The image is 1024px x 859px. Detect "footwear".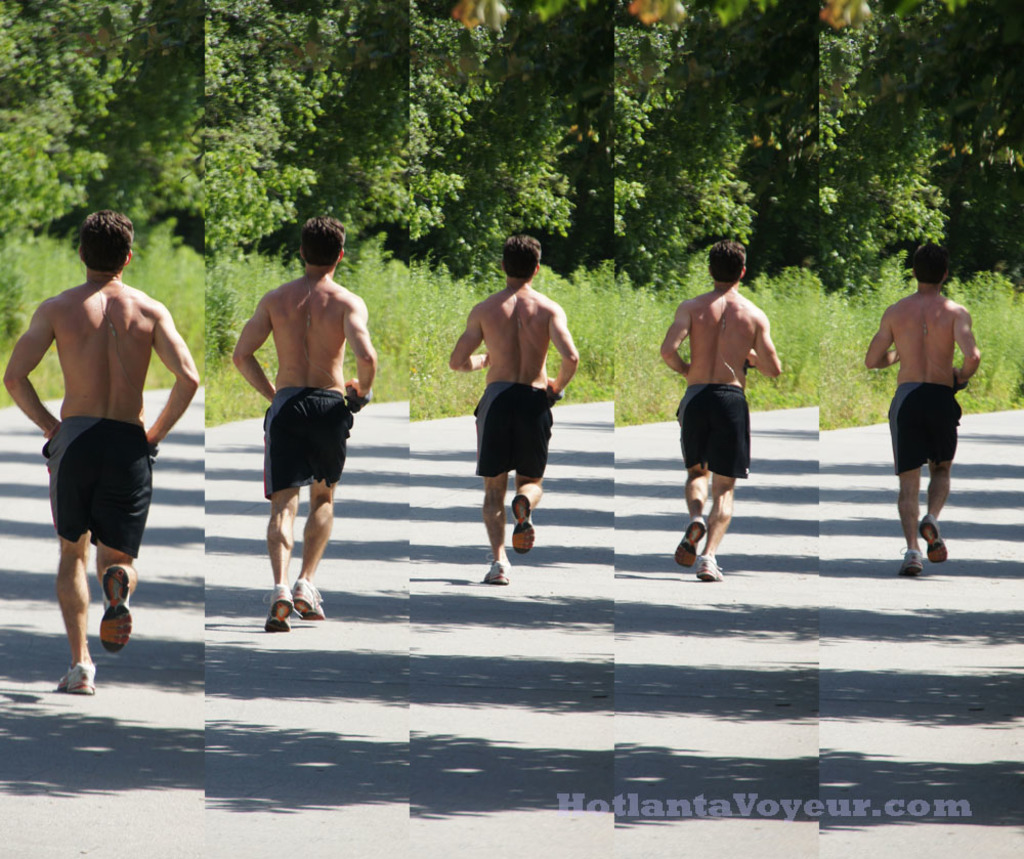
Detection: 263:585:293:629.
